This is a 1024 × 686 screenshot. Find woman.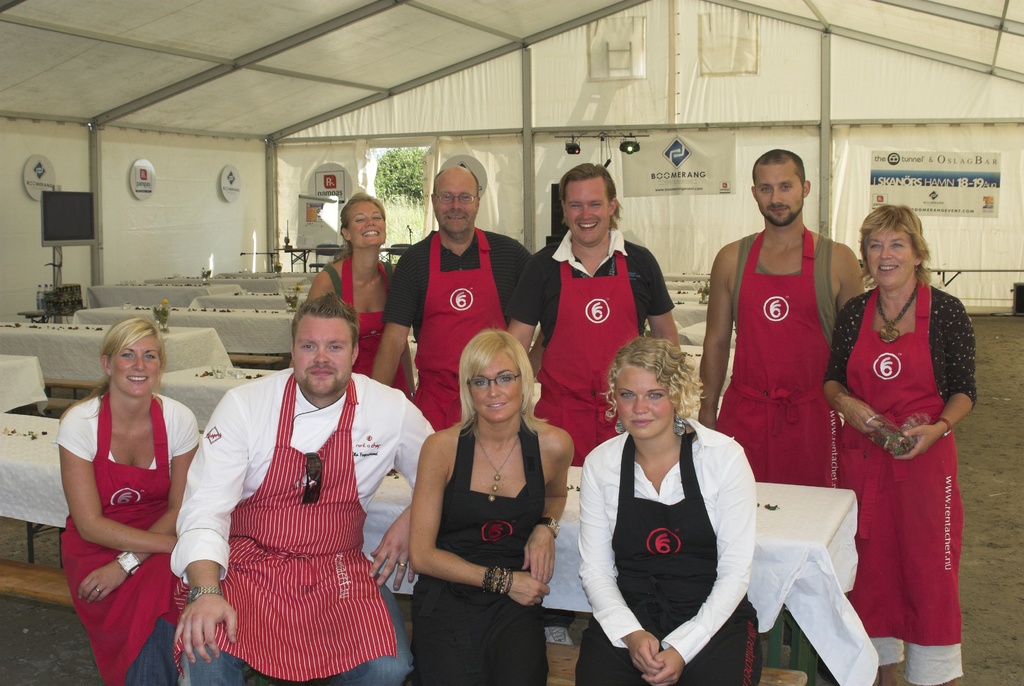
Bounding box: box=[413, 332, 578, 685].
